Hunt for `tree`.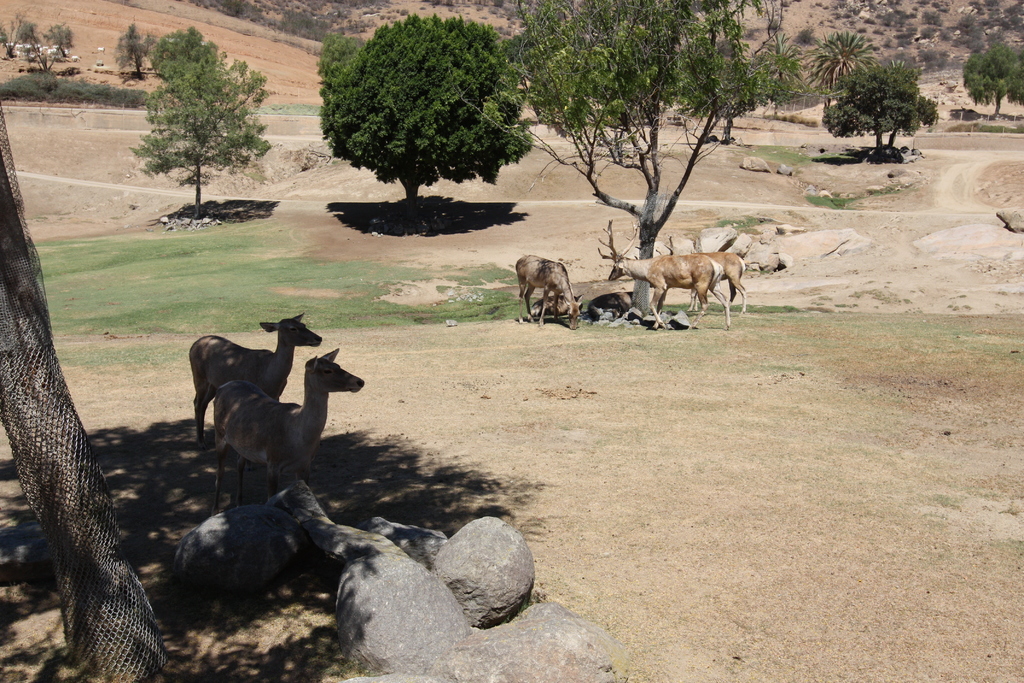
Hunted down at bbox(461, 0, 795, 315).
